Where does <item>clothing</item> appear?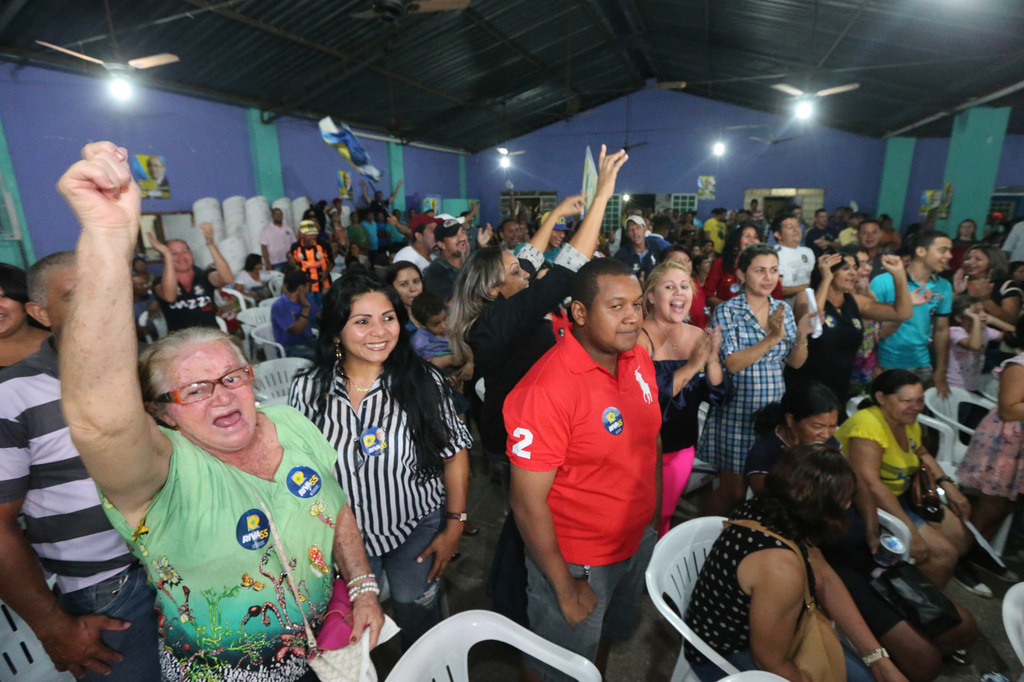
Appears at [703,214,730,249].
